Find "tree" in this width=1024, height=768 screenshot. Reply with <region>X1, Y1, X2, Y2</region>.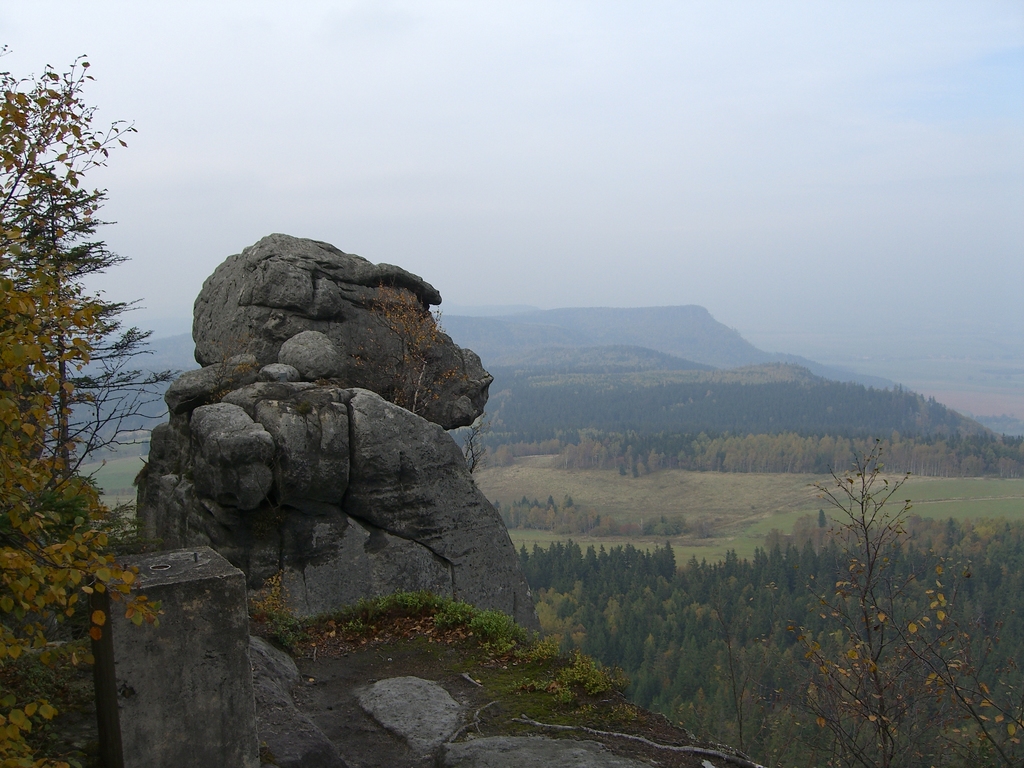
<region>19, 143, 156, 497</region>.
